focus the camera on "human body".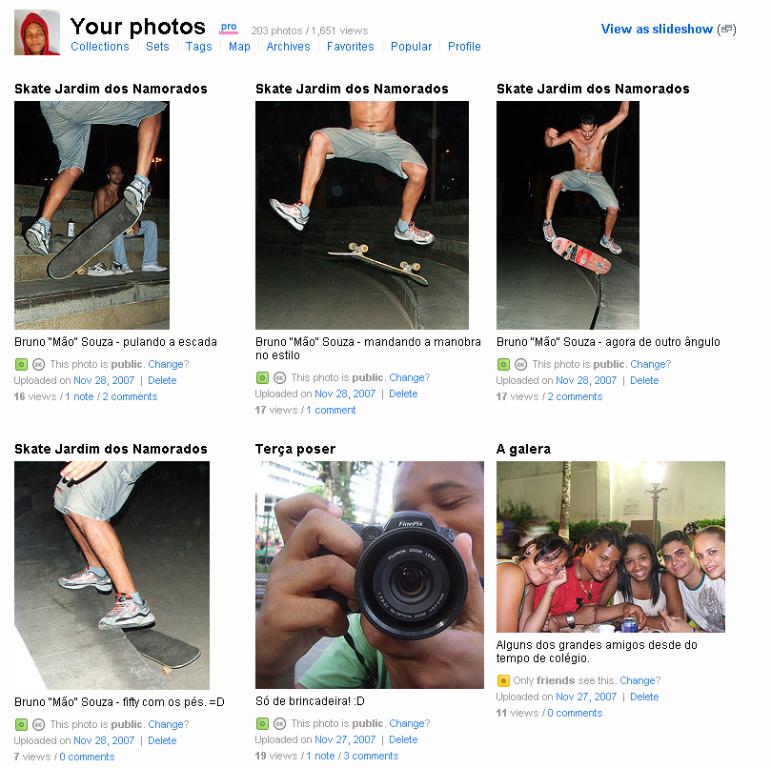
Focus region: <region>496, 537, 565, 634</region>.
